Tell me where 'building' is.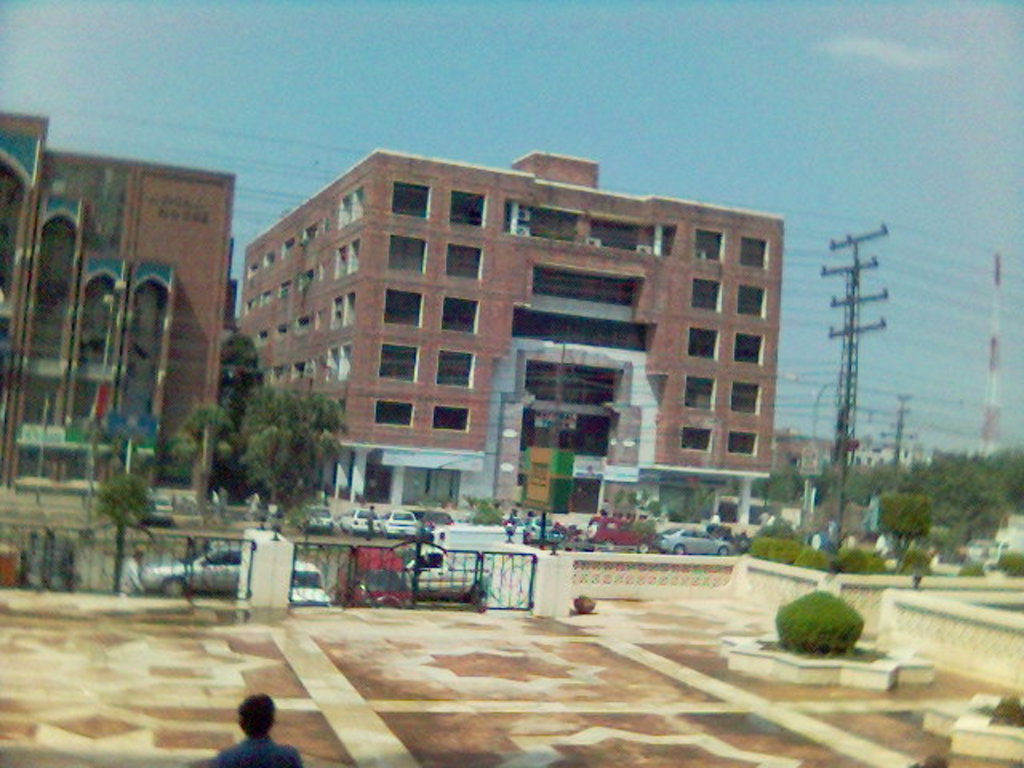
'building' is at 770 427 846 485.
